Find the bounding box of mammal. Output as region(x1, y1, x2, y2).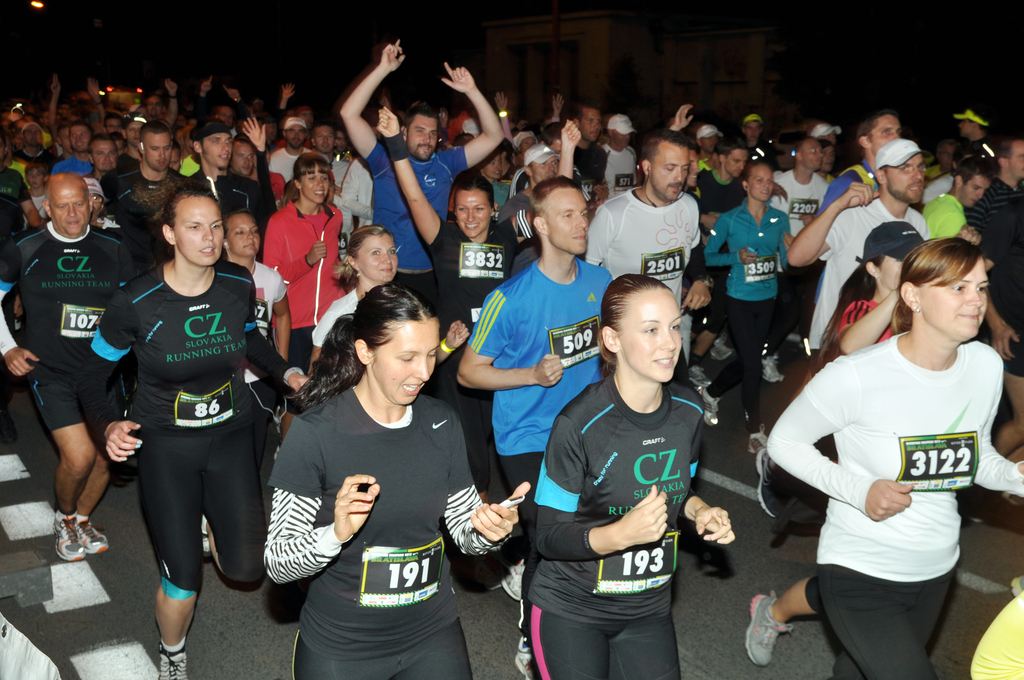
region(451, 166, 621, 679).
